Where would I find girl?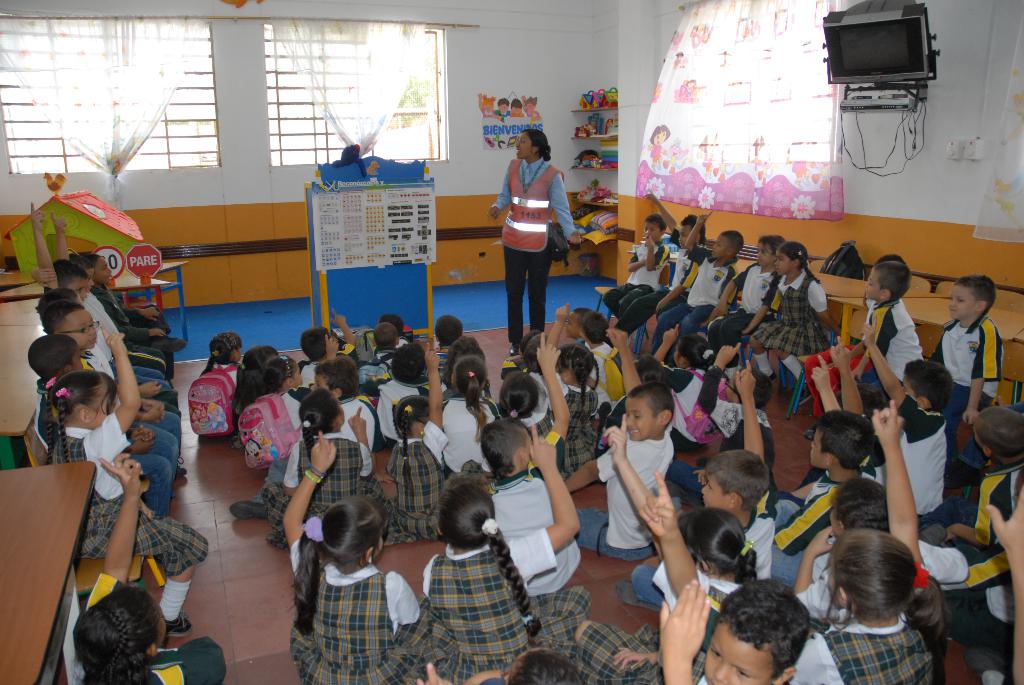
At box=[576, 414, 759, 684].
